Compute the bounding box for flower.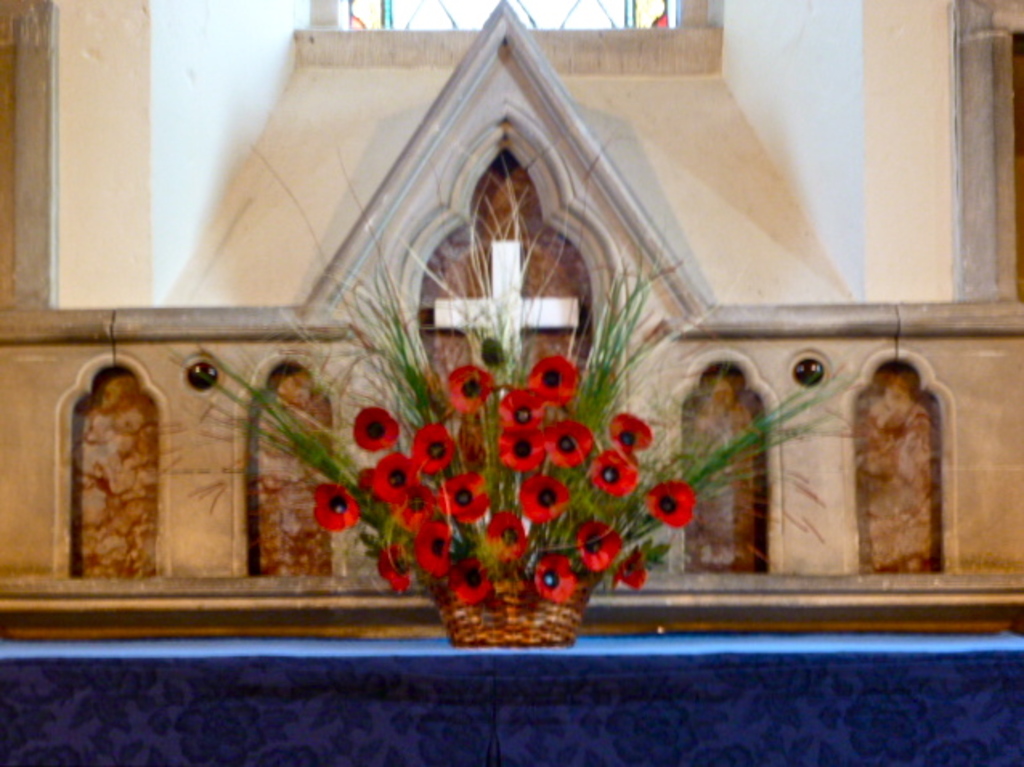
Rect(396, 472, 430, 526).
